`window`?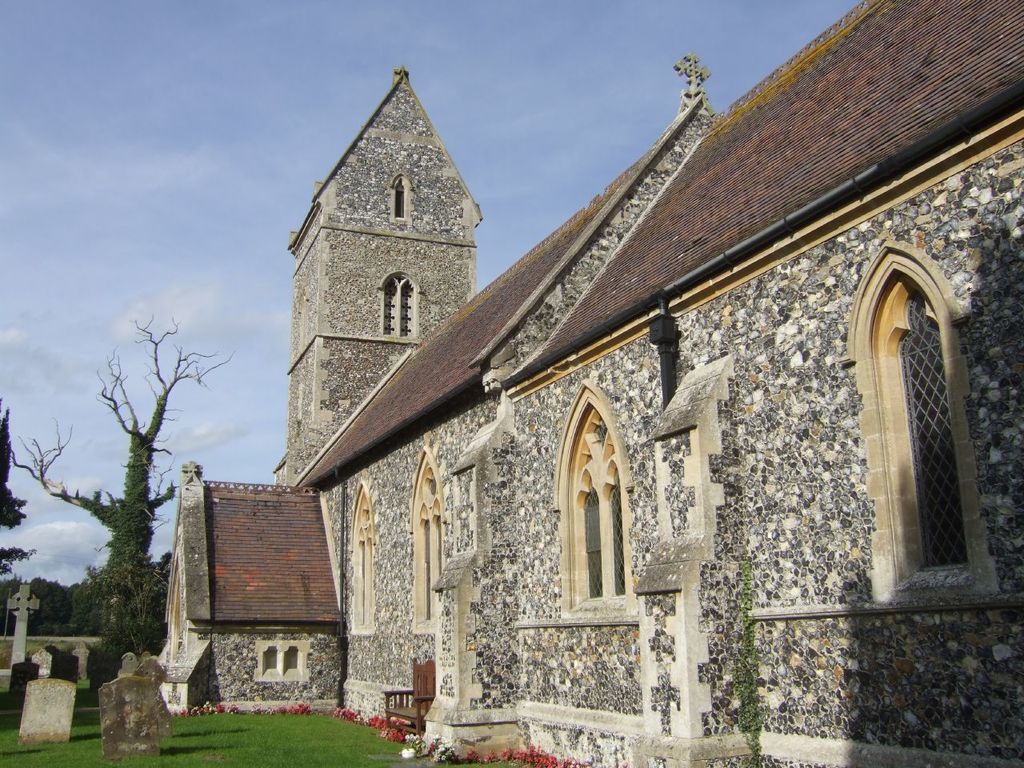
{"left": 403, "top": 451, "right": 446, "bottom": 630}
